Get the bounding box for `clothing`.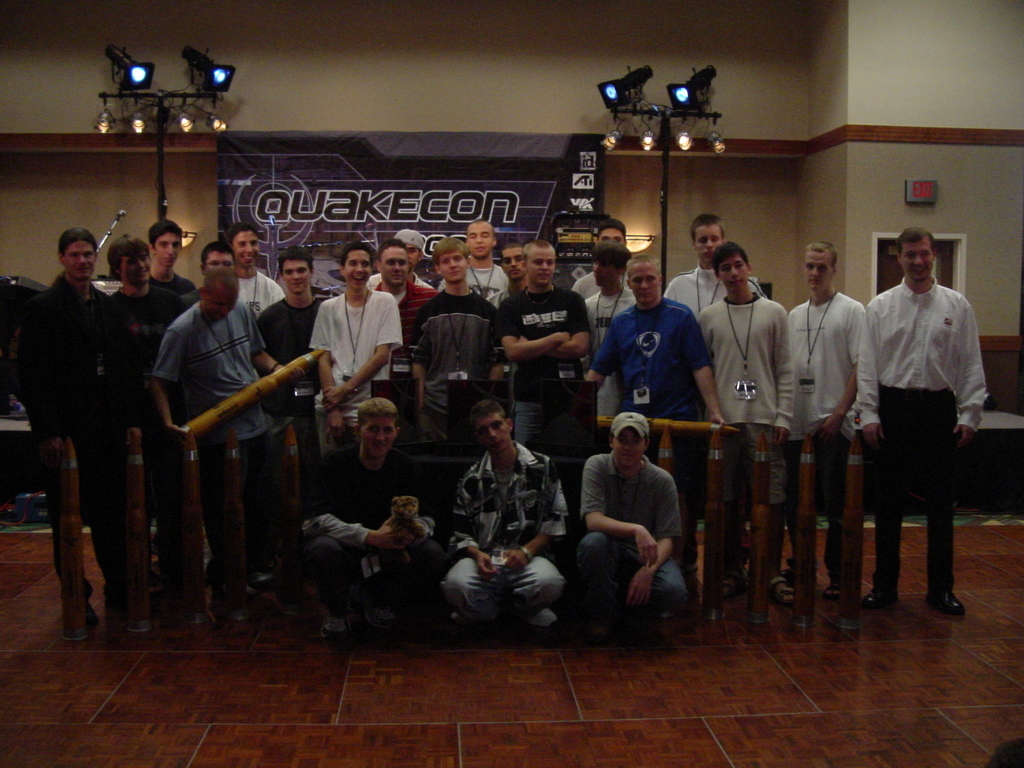
{"left": 8, "top": 271, "right": 113, "bottom": 634}.
